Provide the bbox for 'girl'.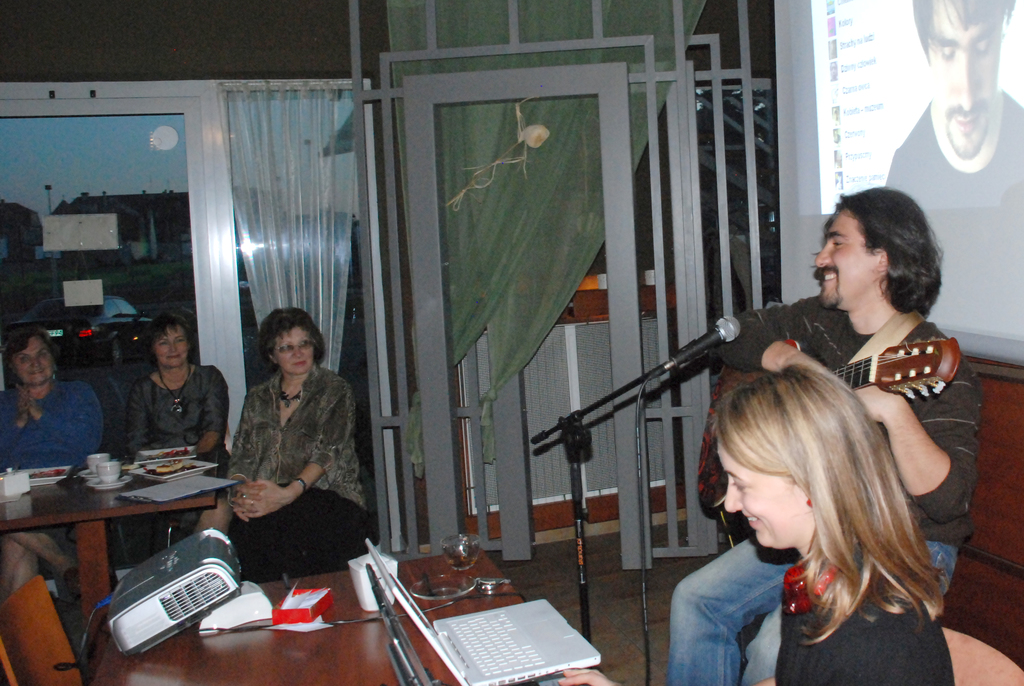
[x1=559, y1=364, x2=956, y2=685].
